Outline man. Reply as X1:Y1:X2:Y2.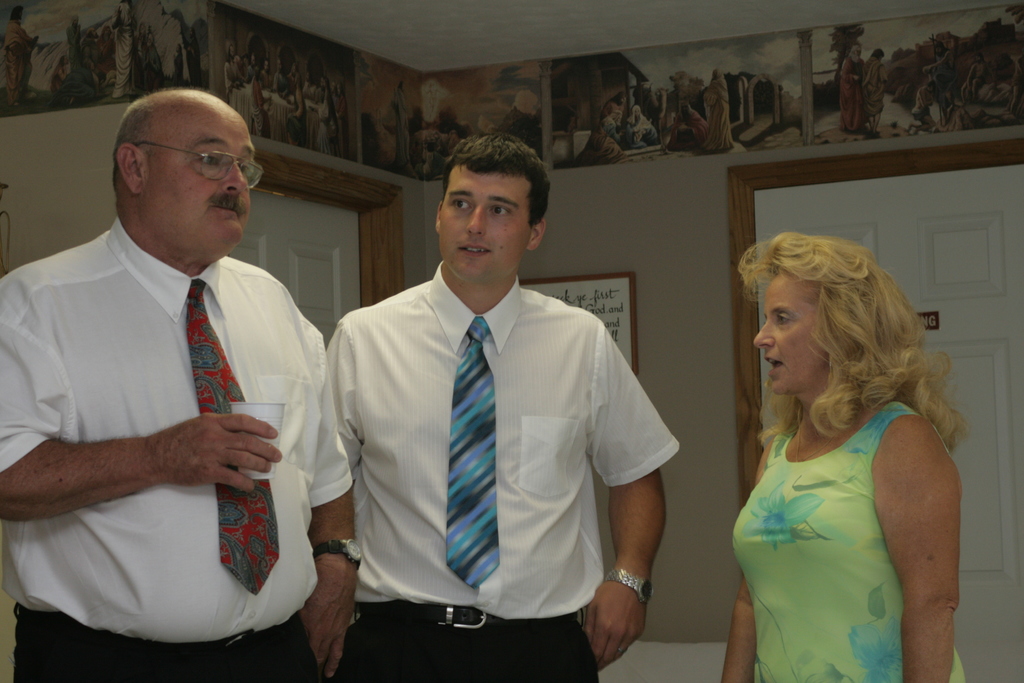
392:80:413:170.
